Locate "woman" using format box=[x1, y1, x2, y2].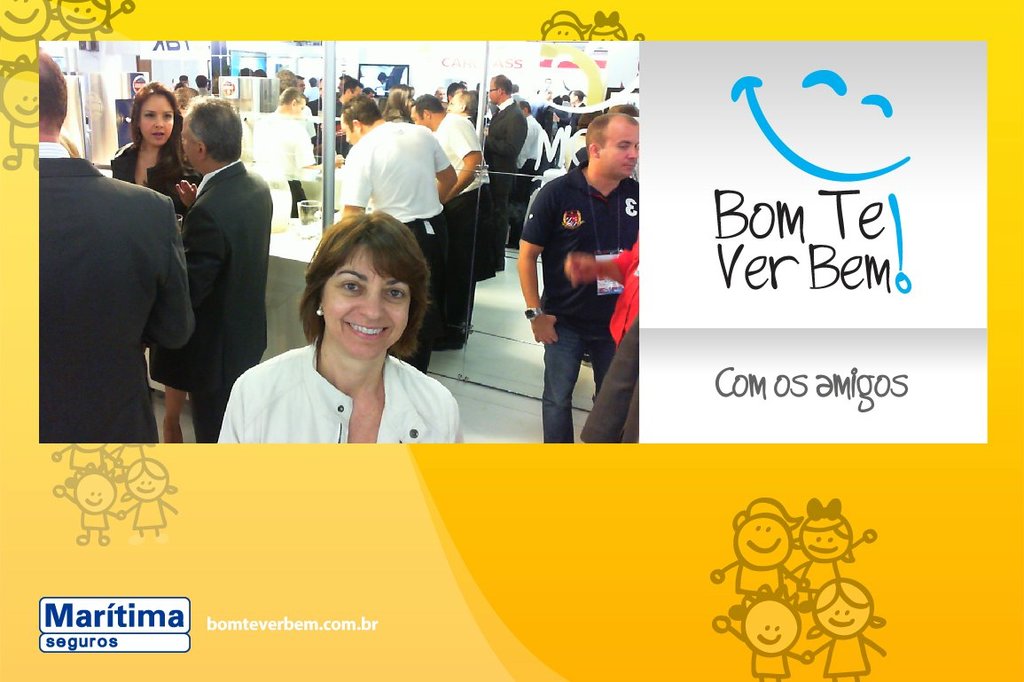
box=[107, 82, 200, 444].
